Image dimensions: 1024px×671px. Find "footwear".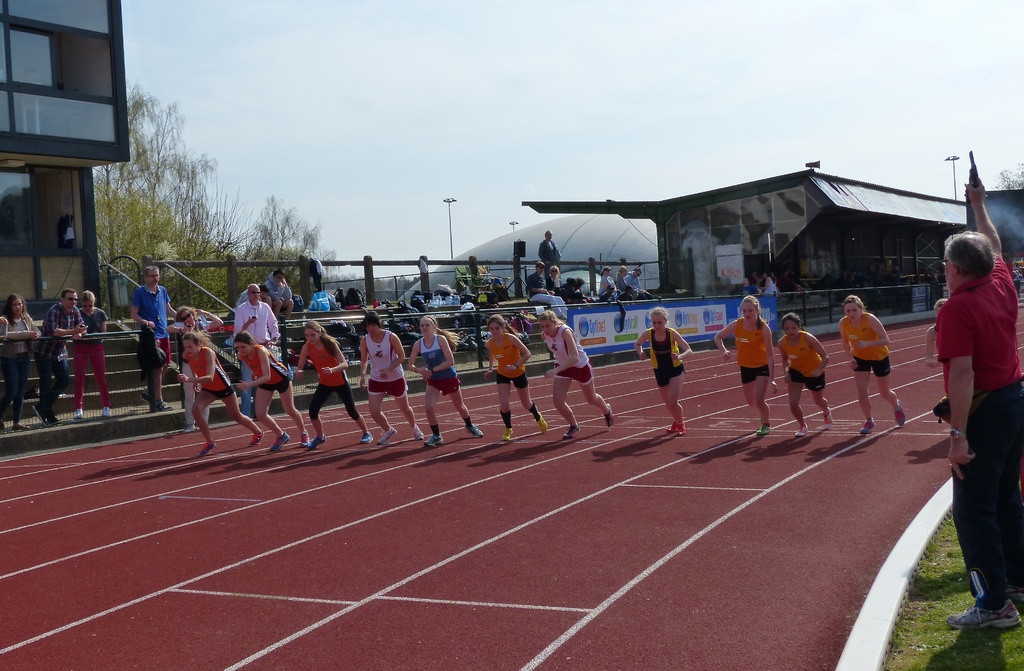
bbox=[12, 419, 29, 429].
